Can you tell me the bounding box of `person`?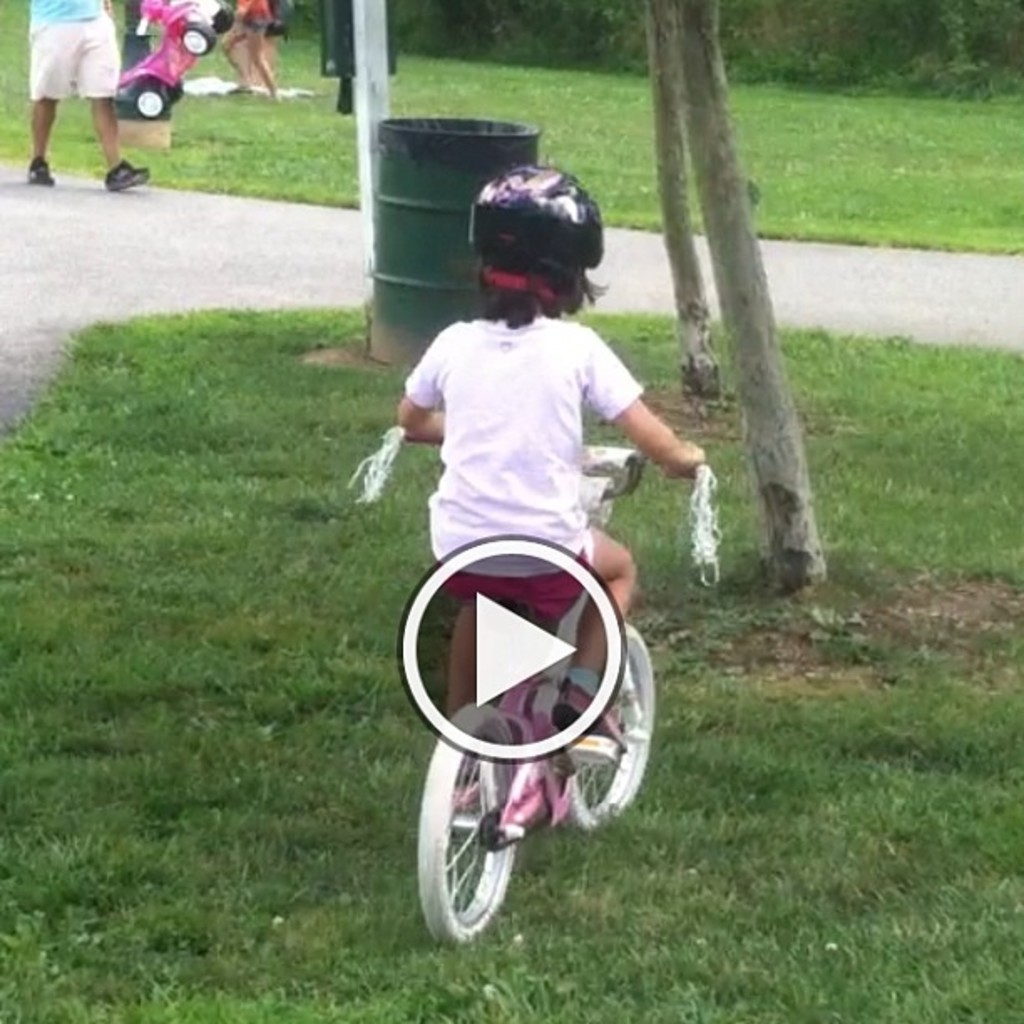
388,136,664,962.
